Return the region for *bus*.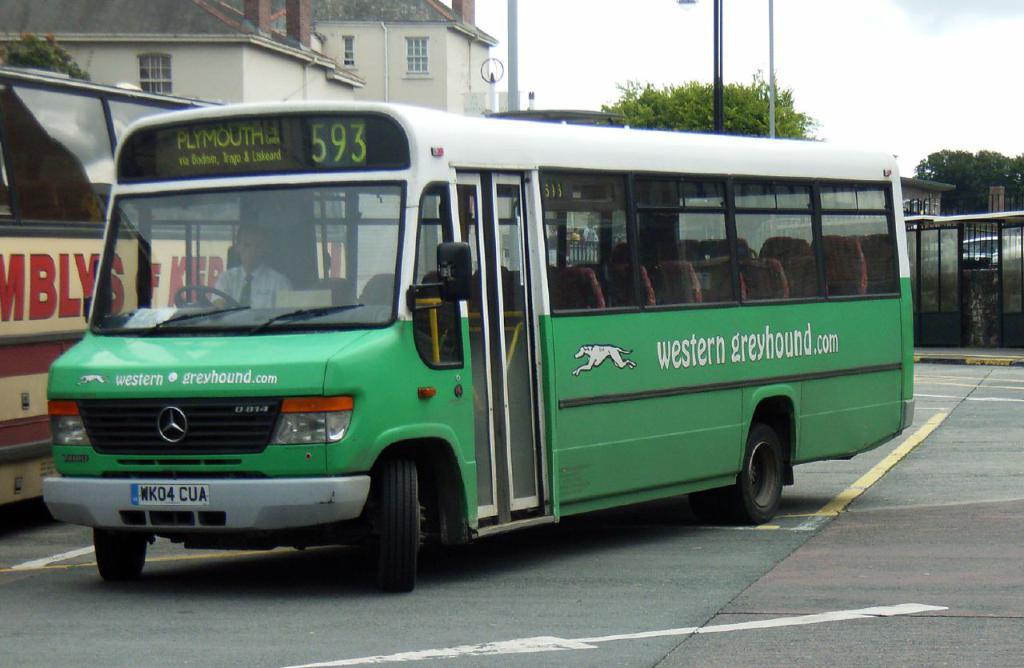
select_region(0, 70, 350, 502).
